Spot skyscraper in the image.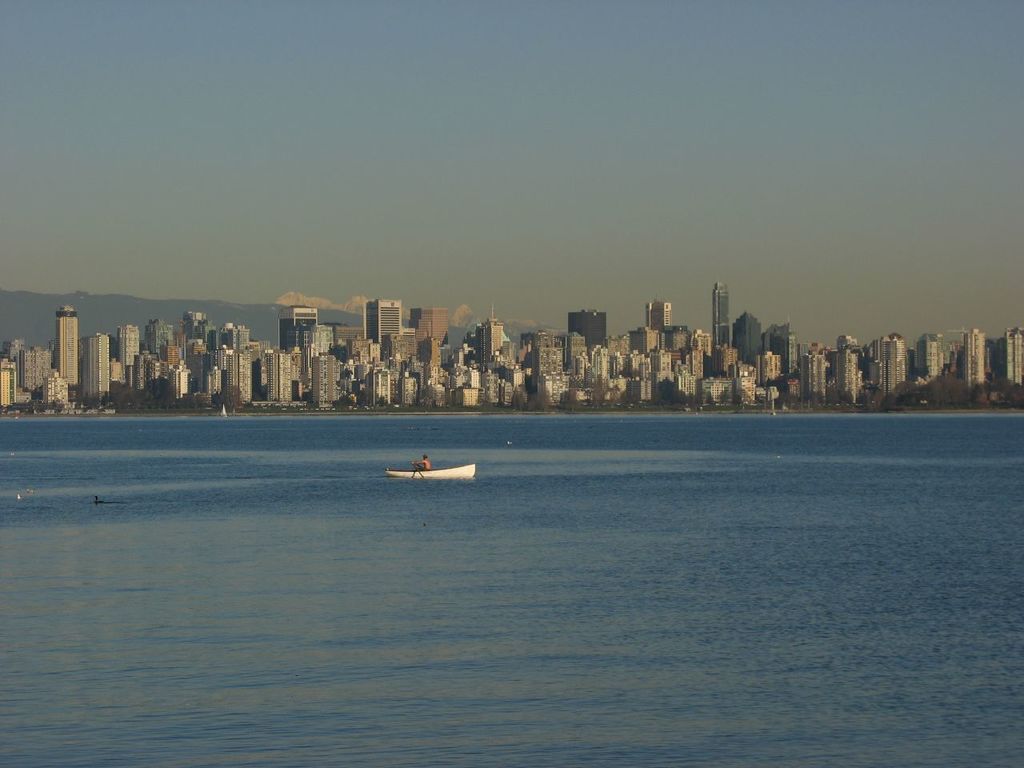
skyscraper found at detection(229, 321, 255, 357).
